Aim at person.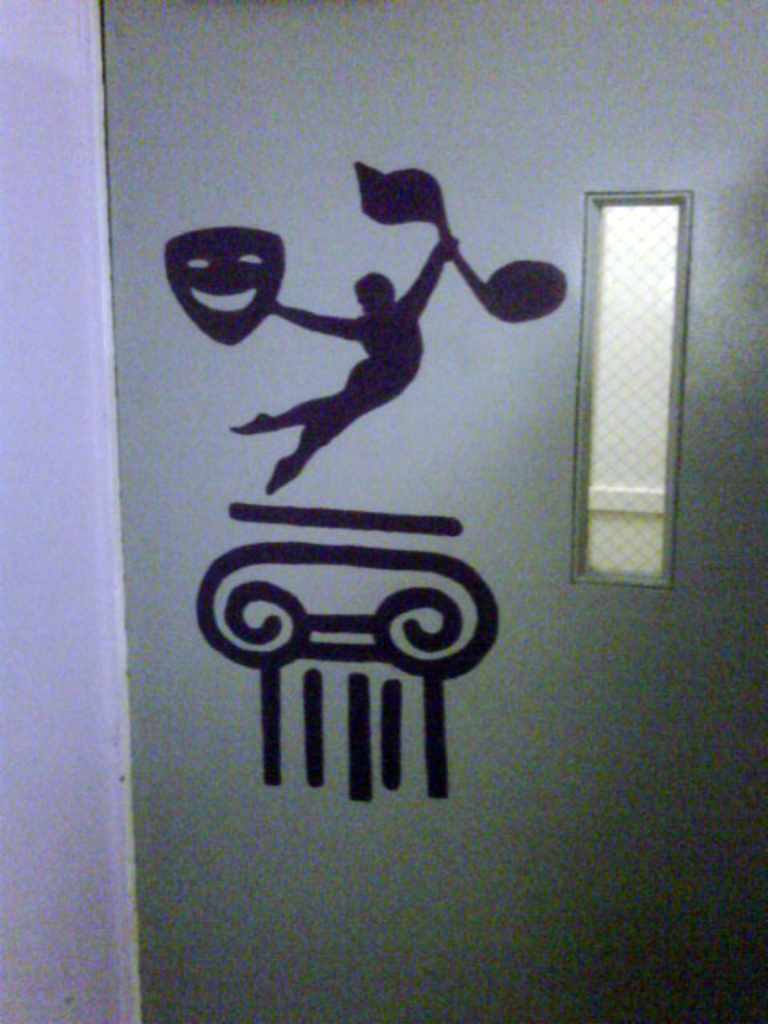
Aimed at 235, 237, 450, 493.
